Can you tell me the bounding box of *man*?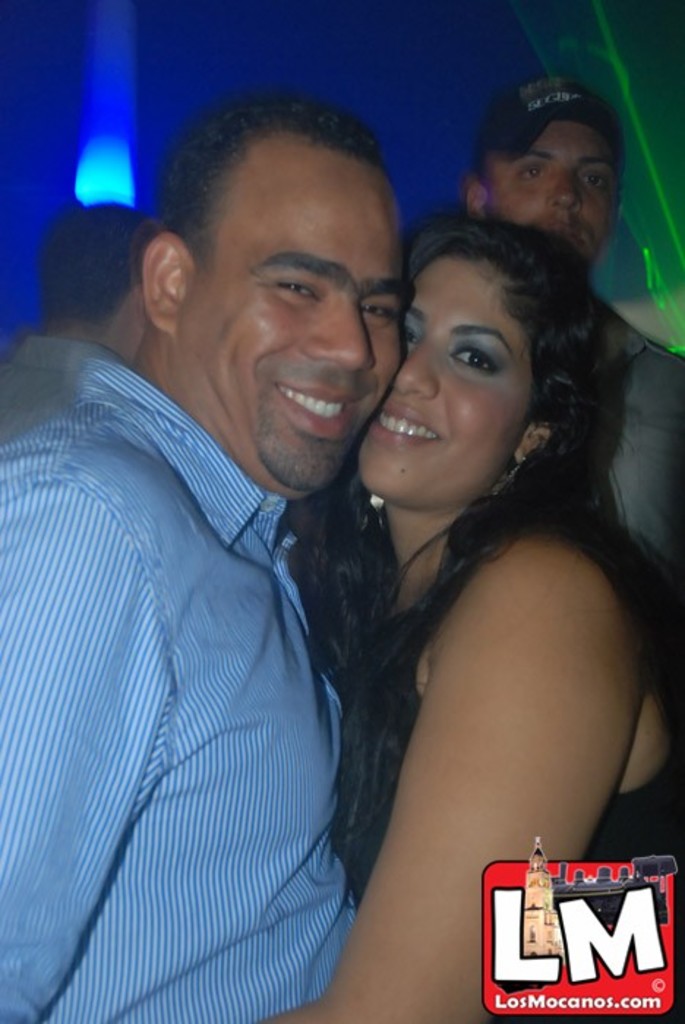
bbox=(20, 101, 508, 1014).
